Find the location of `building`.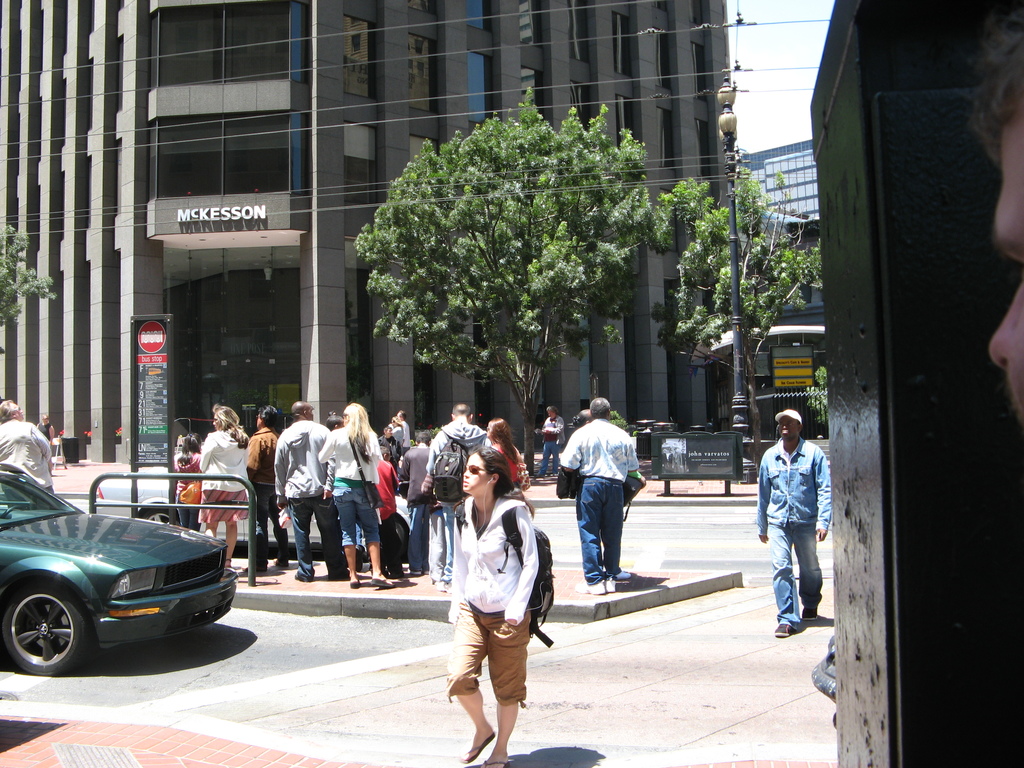
Location: <box>0,0,745,467</box>.
